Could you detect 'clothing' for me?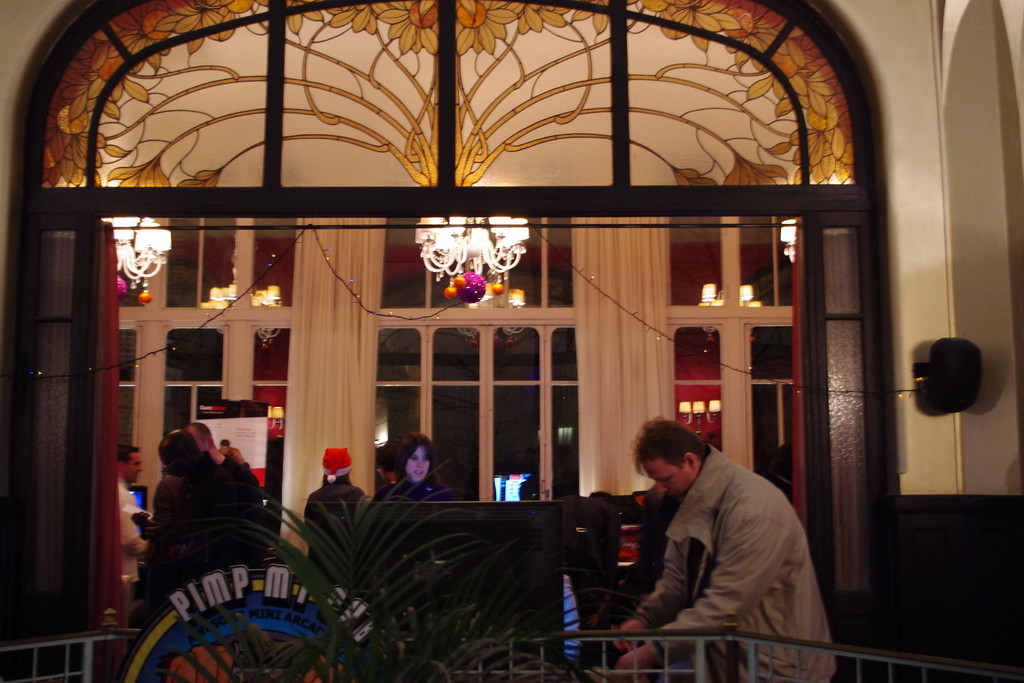
Detection result: bbox=(616, 429, 835, 657).
